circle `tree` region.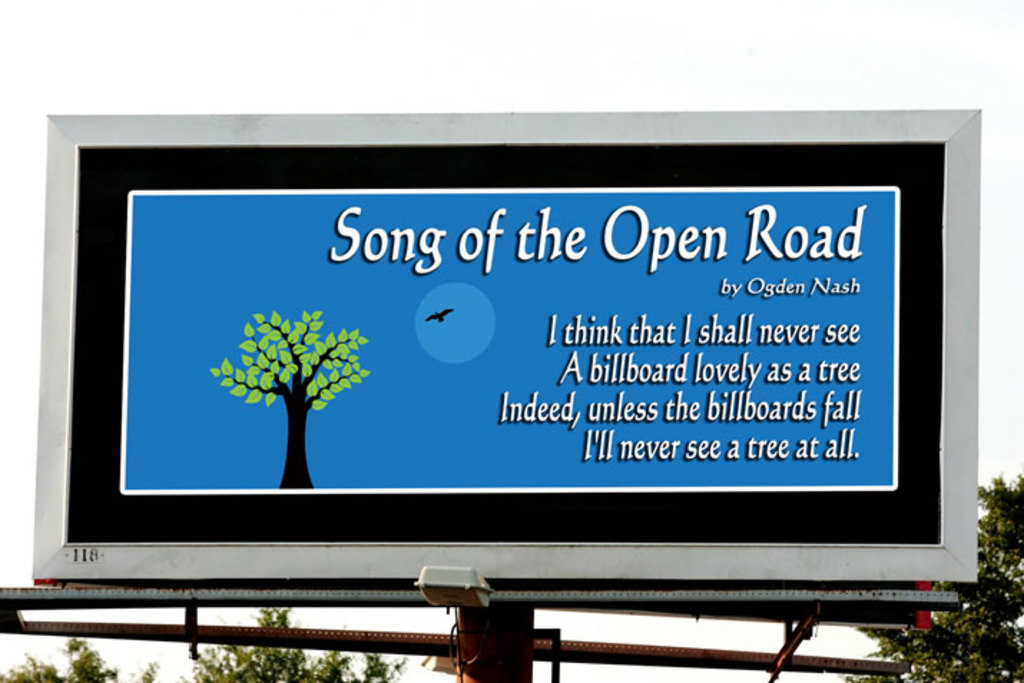
Region: box=[4, 633, 123, 682].
